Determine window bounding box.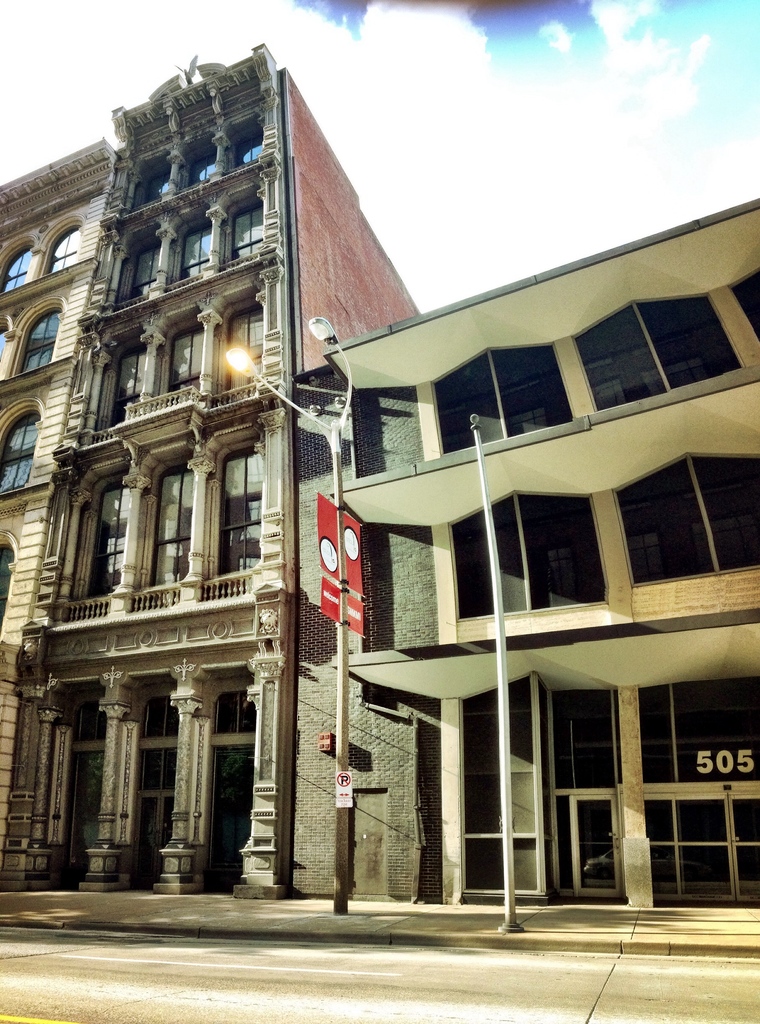
Determined: bbox=[10, 301, 68, 375].
